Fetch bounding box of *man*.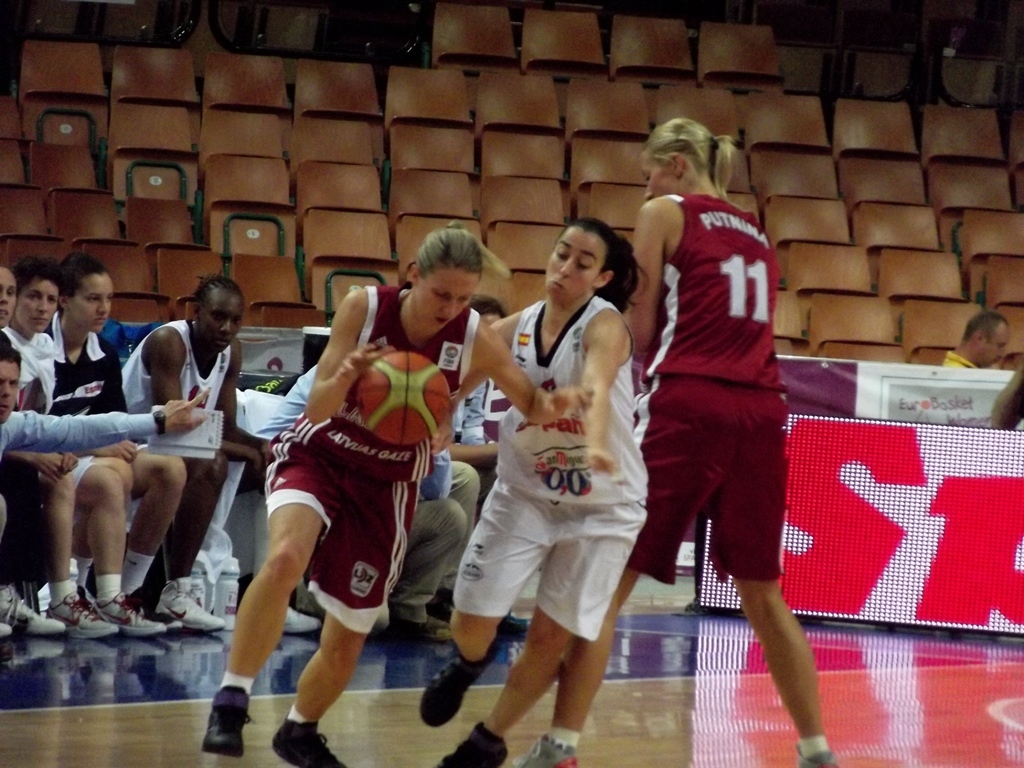
Bbox: crop(0, 343, 214, 456).
